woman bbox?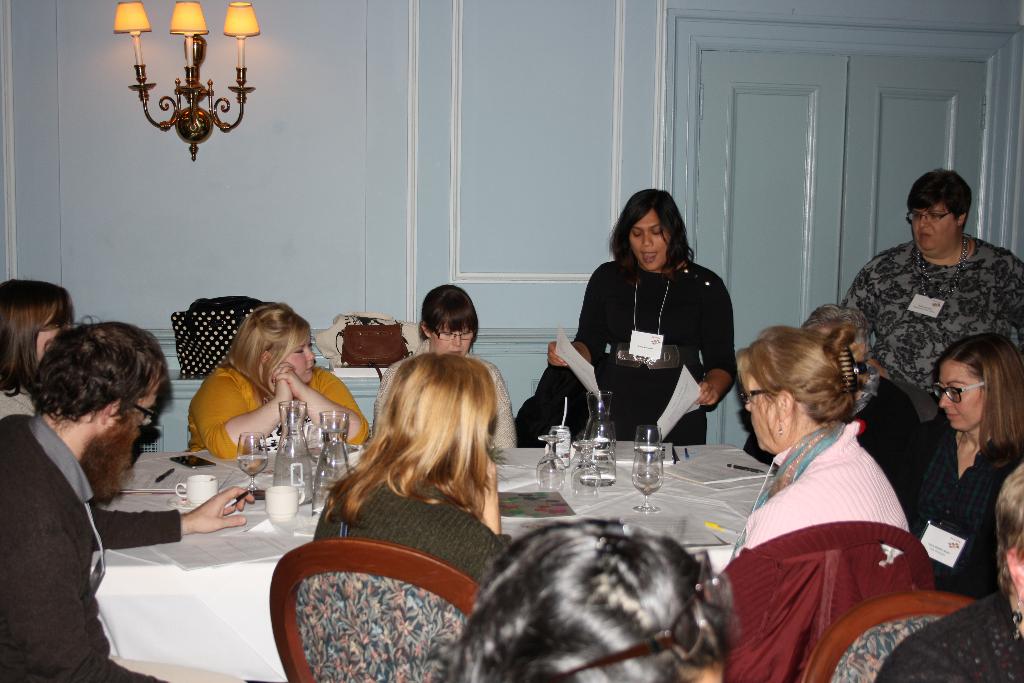
{"left": 1, "top": 279, "right": 79, "bottom": 425}
